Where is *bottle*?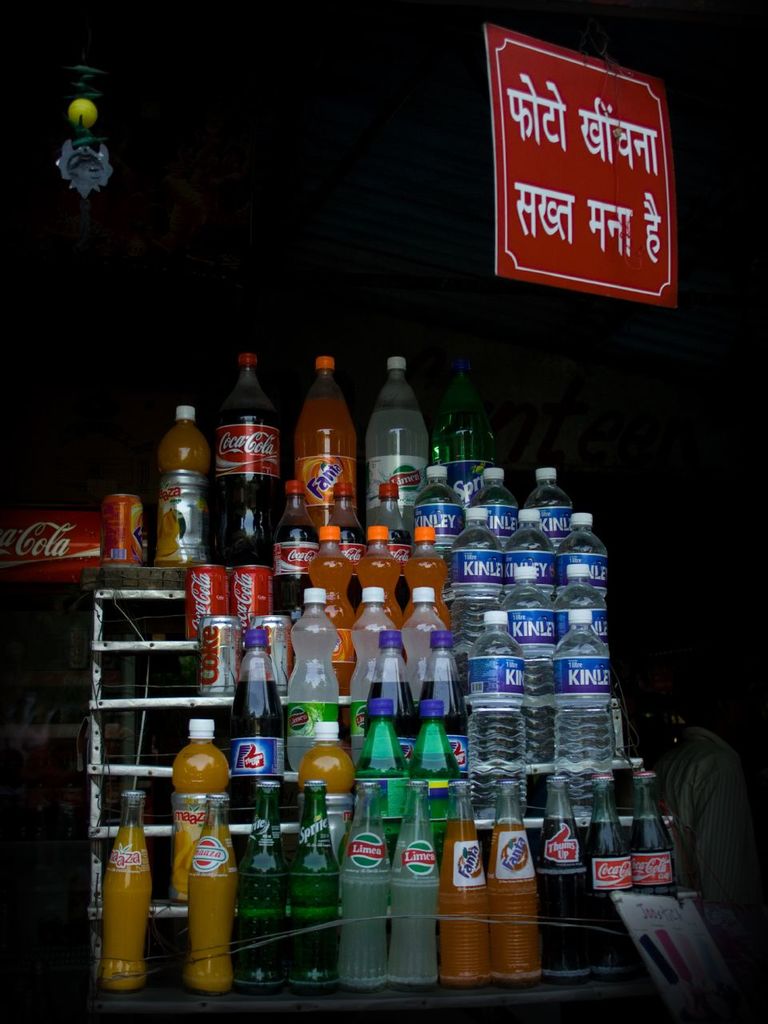
region(359, 526, 414, 642).
